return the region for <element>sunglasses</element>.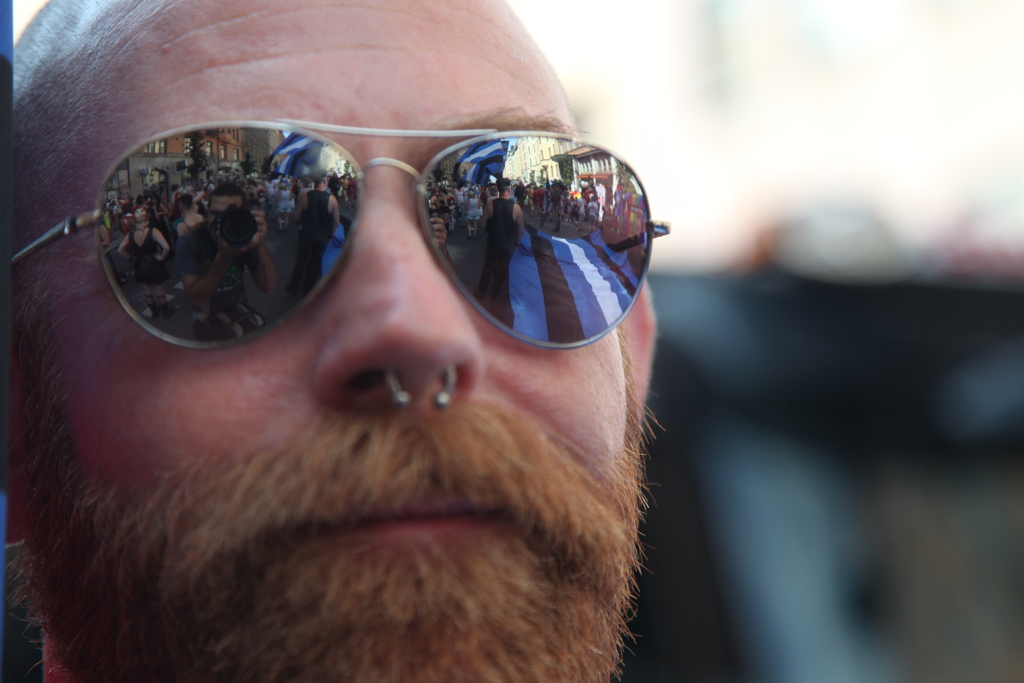
x1=0 y1=117 x2=676 y2=378.
